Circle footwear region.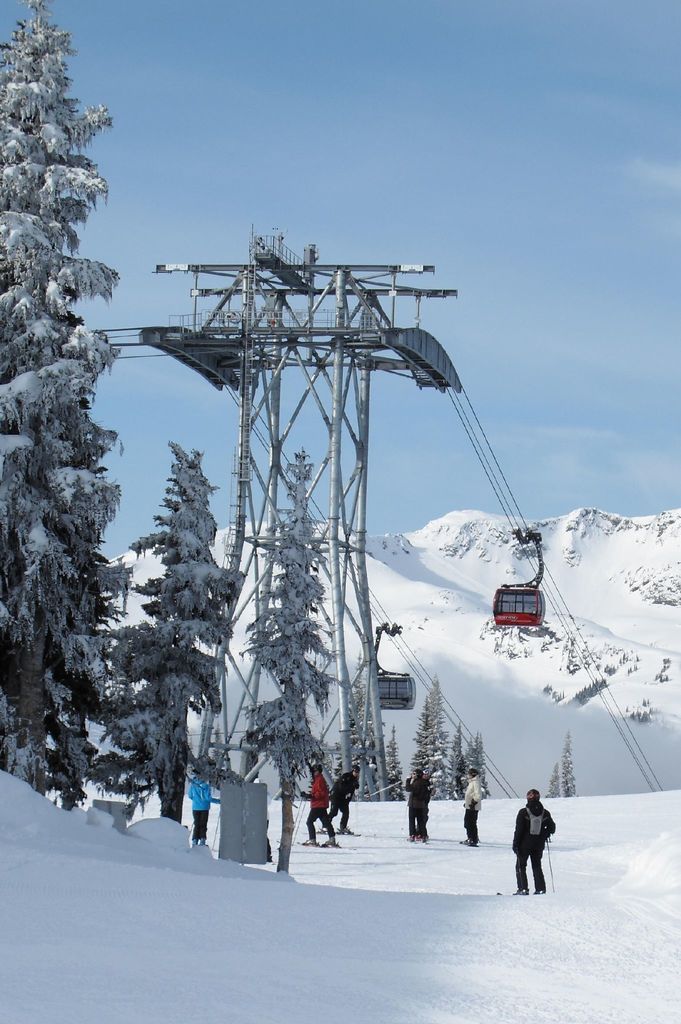
Region: (left=470, top=840, right=478, bottom=847).
